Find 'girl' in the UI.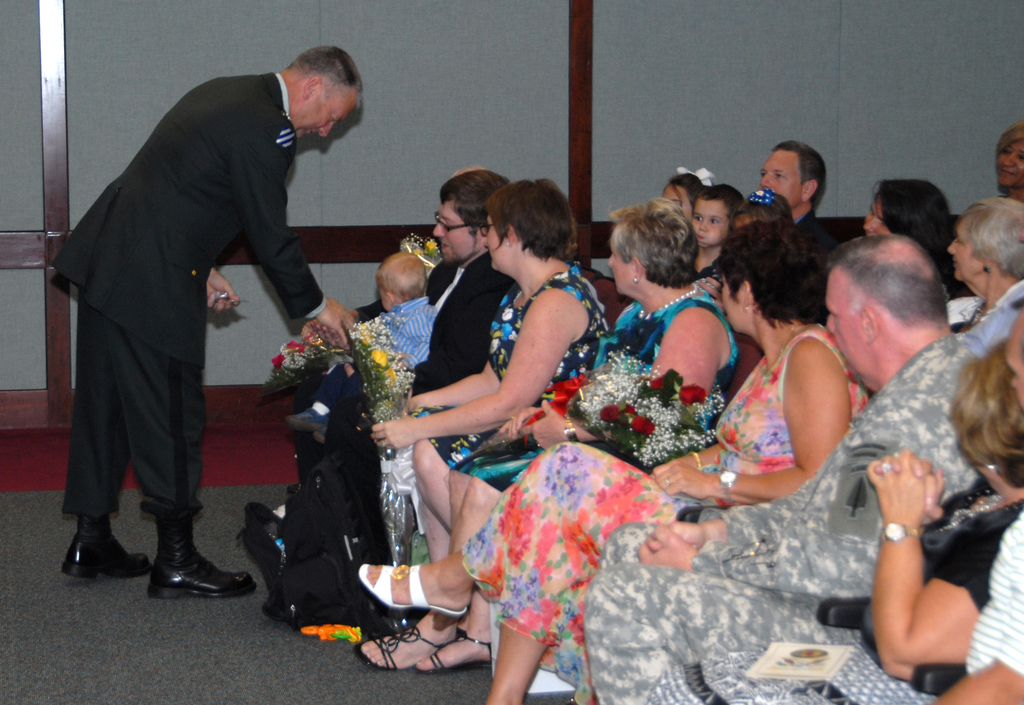
UI element at 666,168,712,226.
